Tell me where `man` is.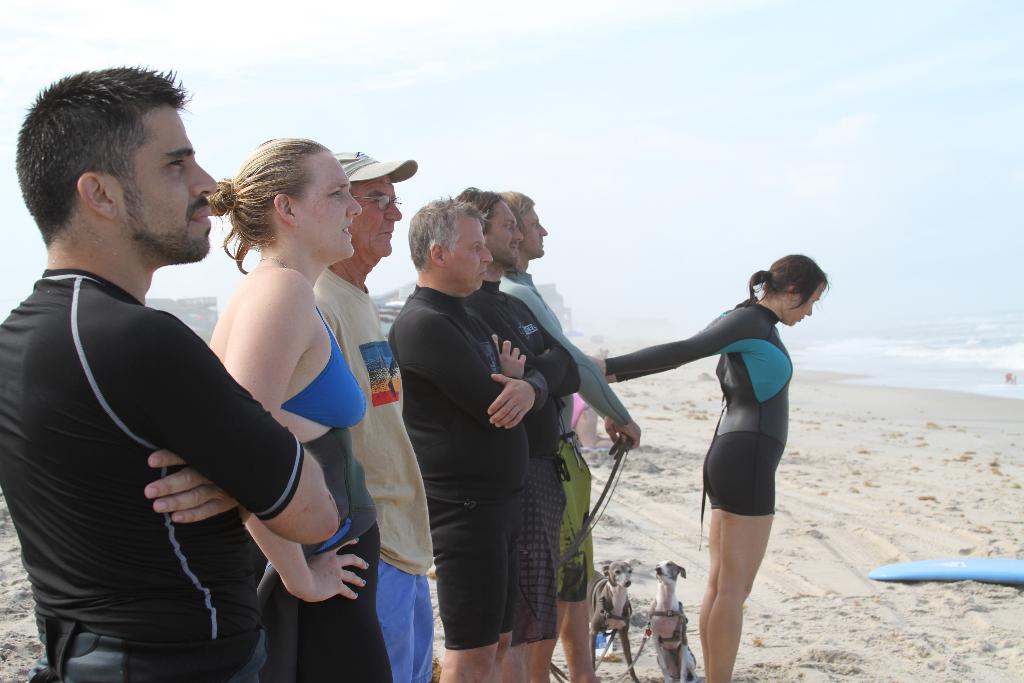
`man` is at box(383, 194, 551, 682).
